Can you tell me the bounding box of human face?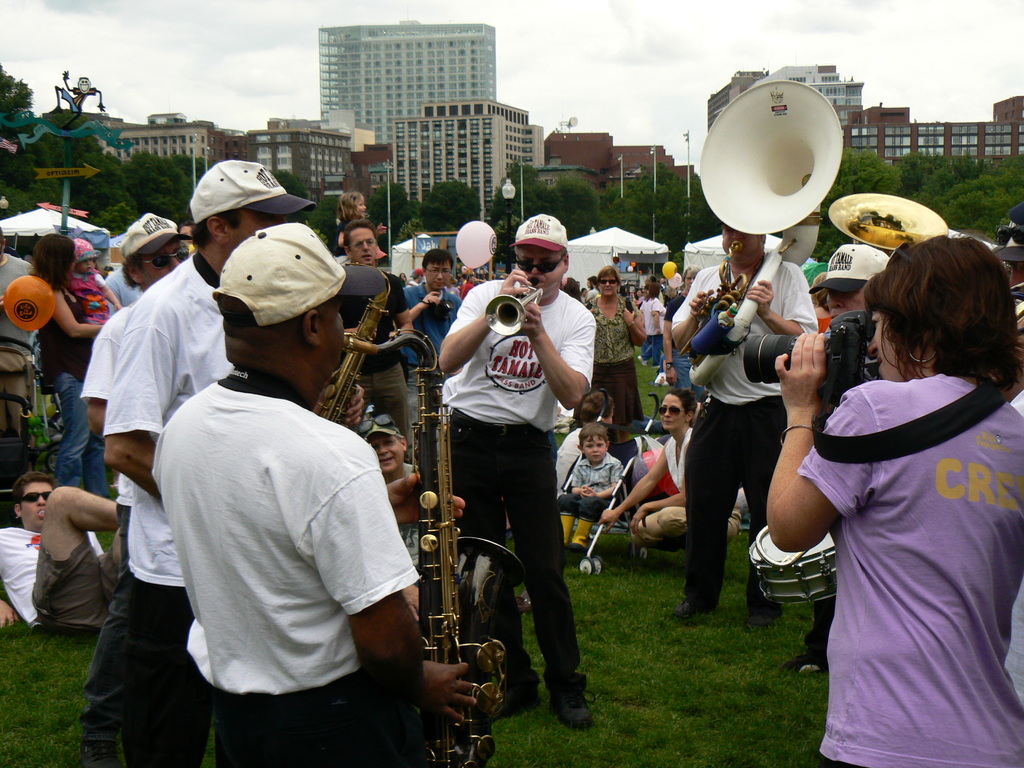
crop(580, 436, 609, 458).
